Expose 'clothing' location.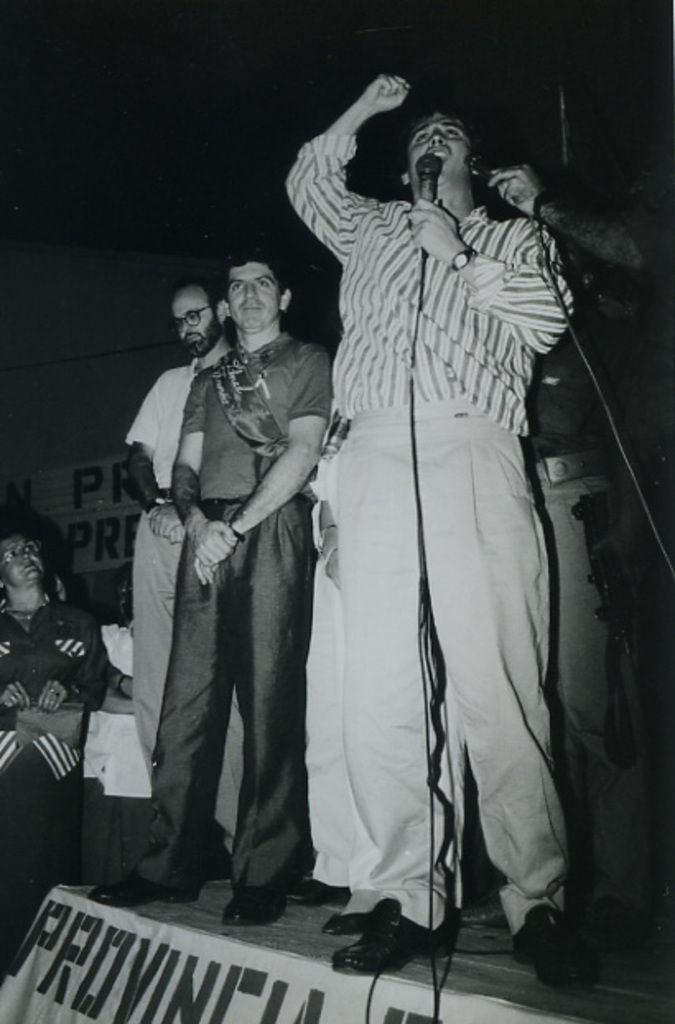
Exposed at BBox(524, 206, 668, 904).
